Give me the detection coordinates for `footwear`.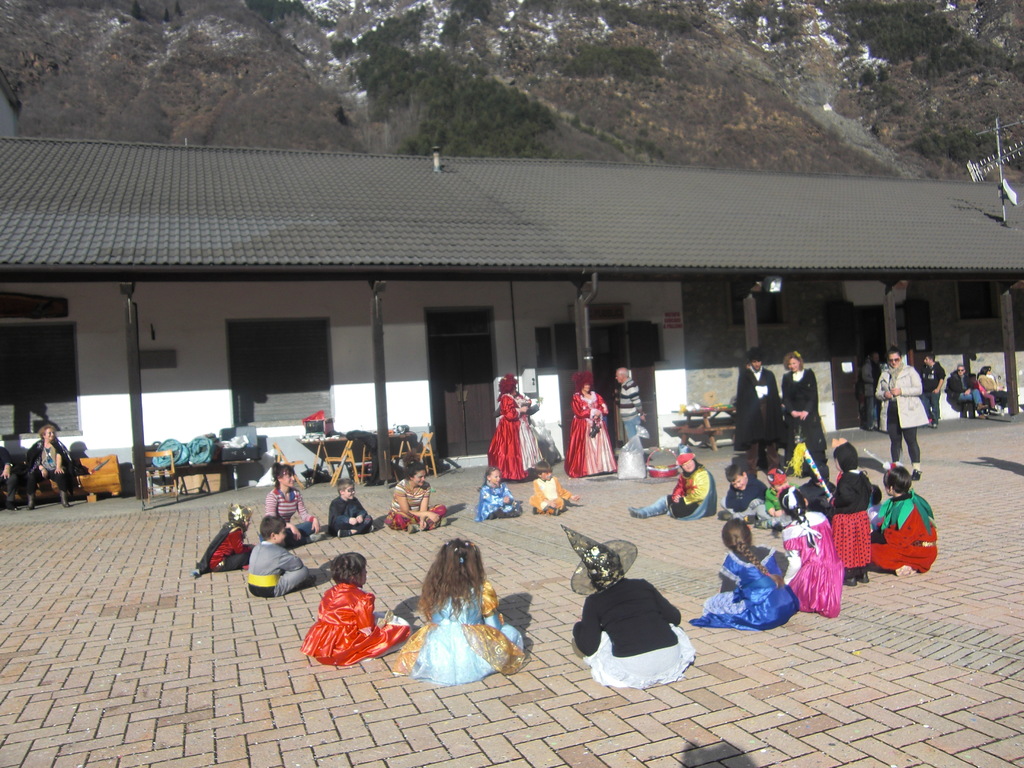
(631,508,644,519).
